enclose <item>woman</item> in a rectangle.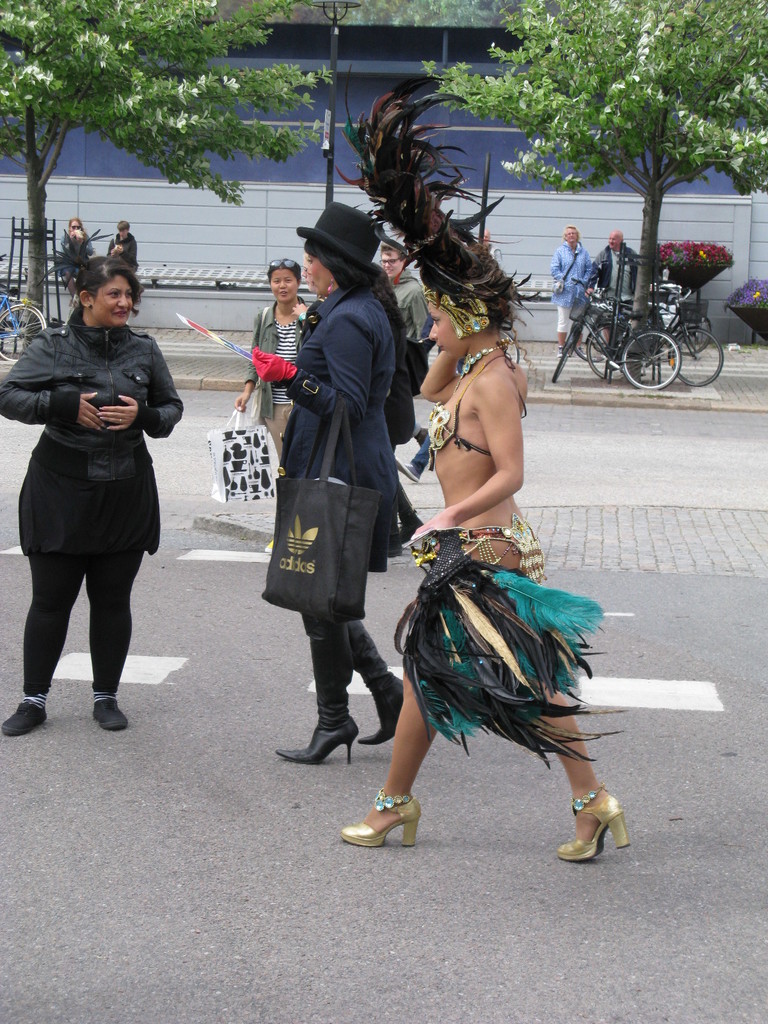
bbox=[253, 202, 405, 764].
